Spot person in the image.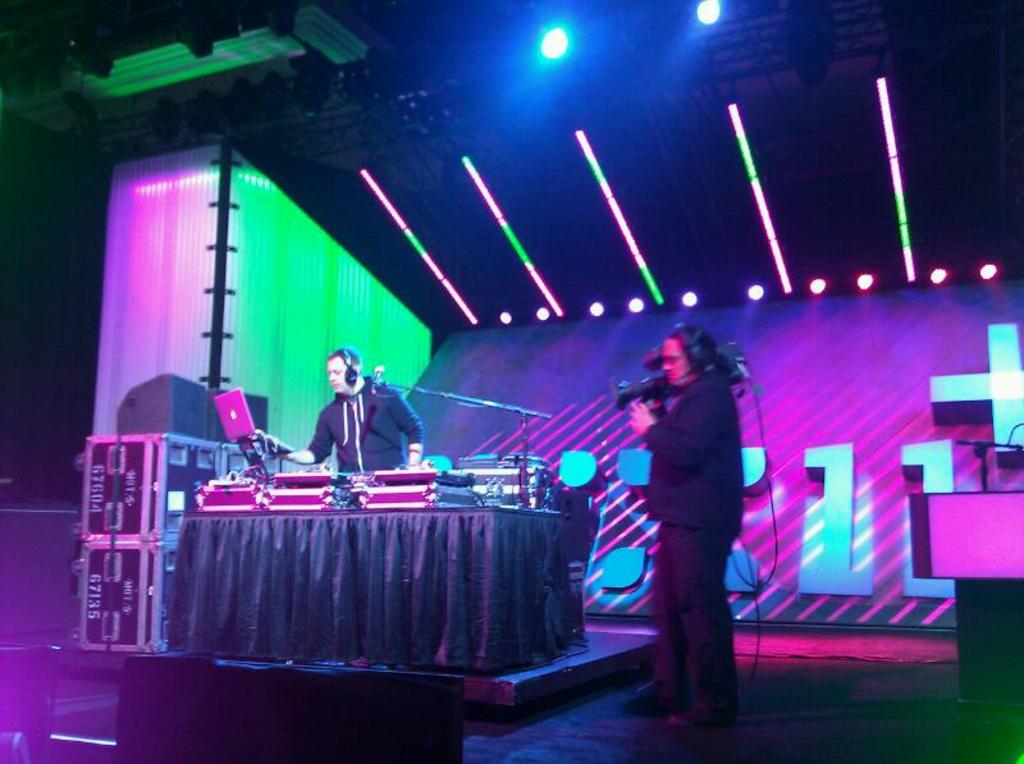
person found at rect(612, 320, 750, 763).
